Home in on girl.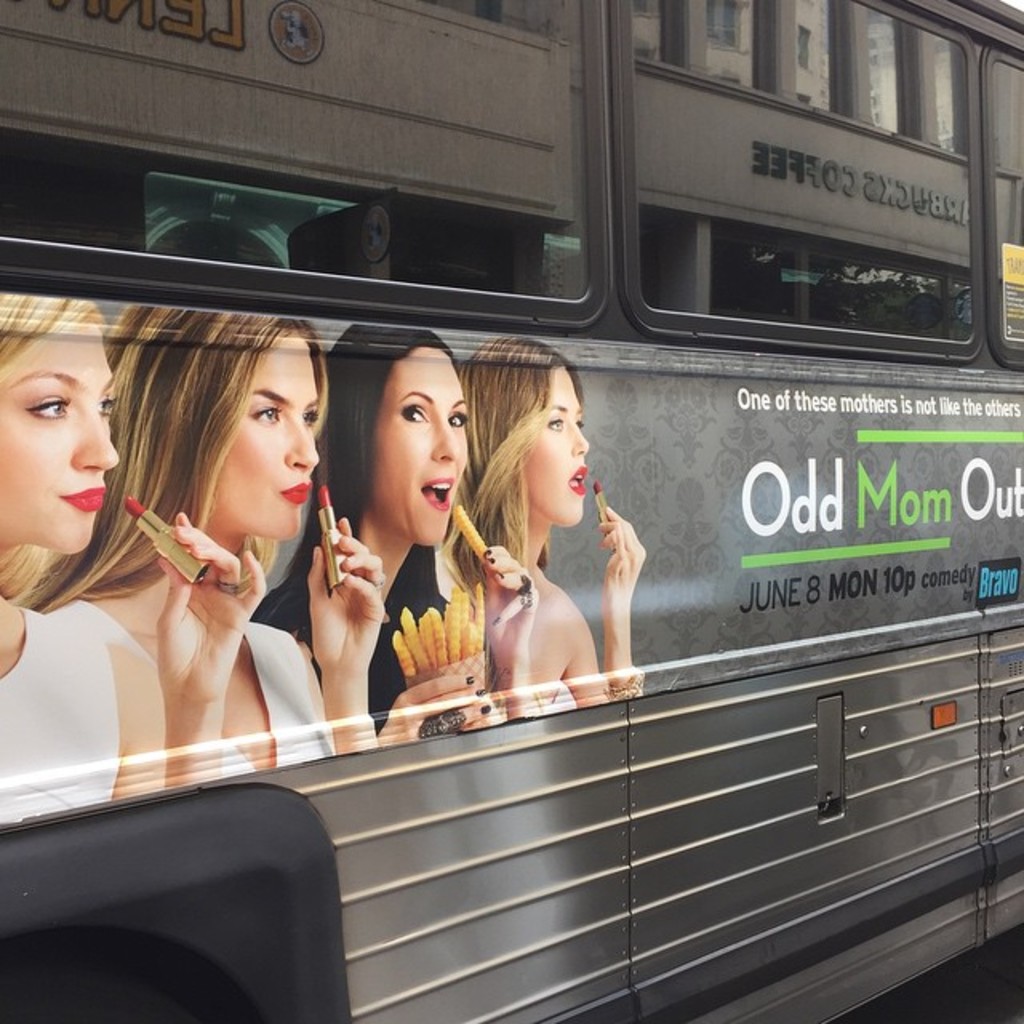
Homed in at select_region(0, 294, 270, 830).
